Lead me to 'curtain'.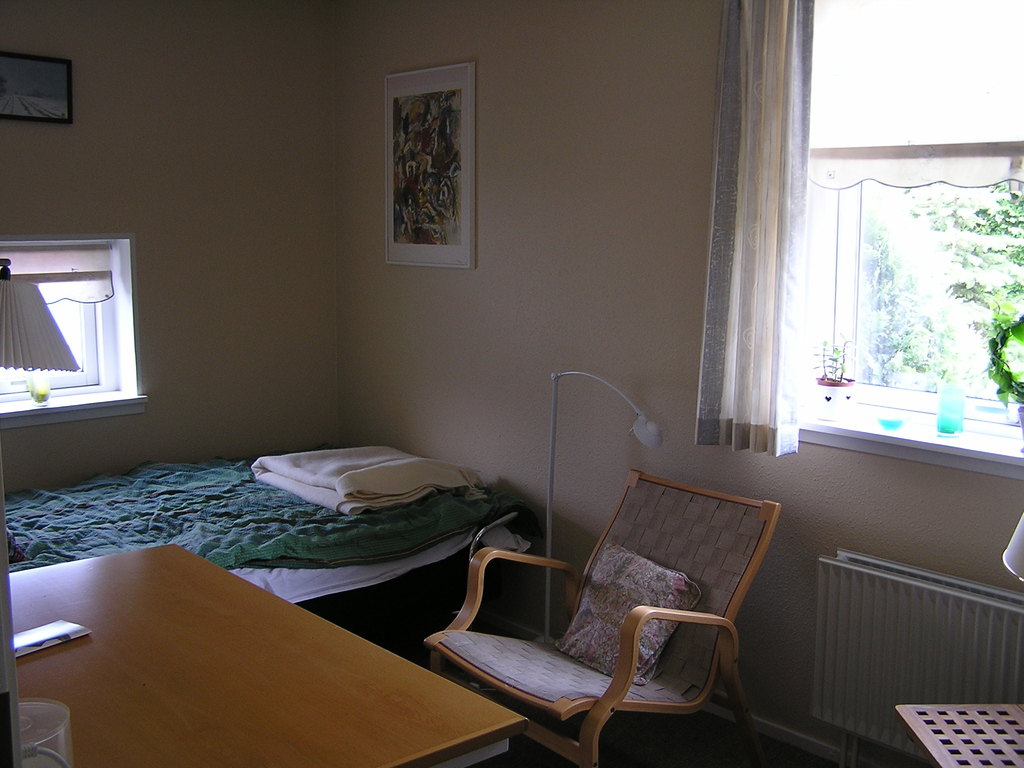
Lead to bbox(696, 0, 799, 443).
